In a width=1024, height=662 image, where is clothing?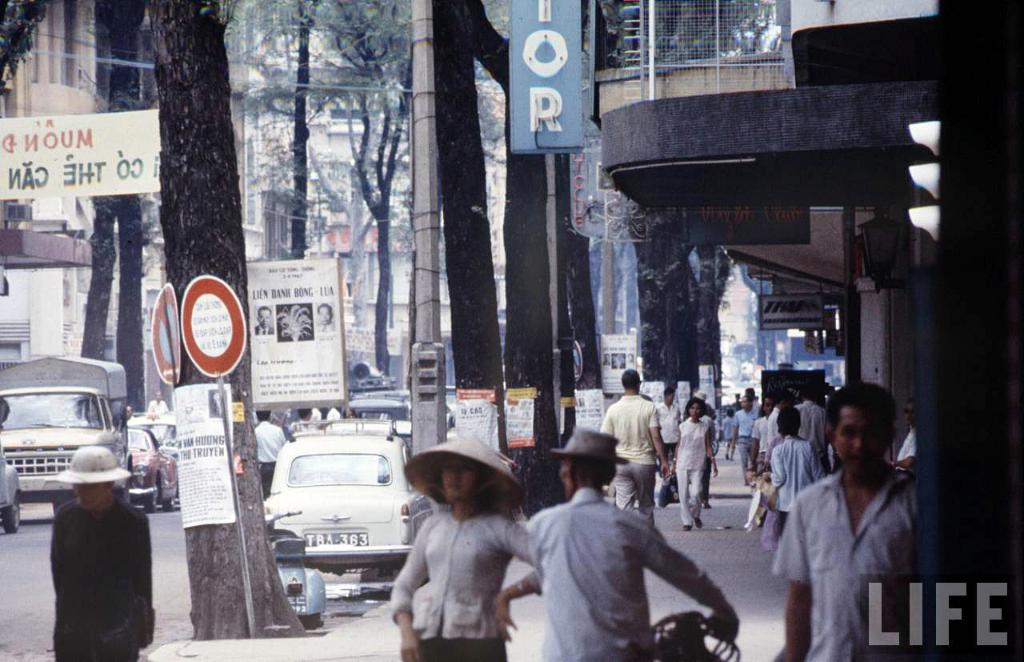
764, 406, 781, 457.
